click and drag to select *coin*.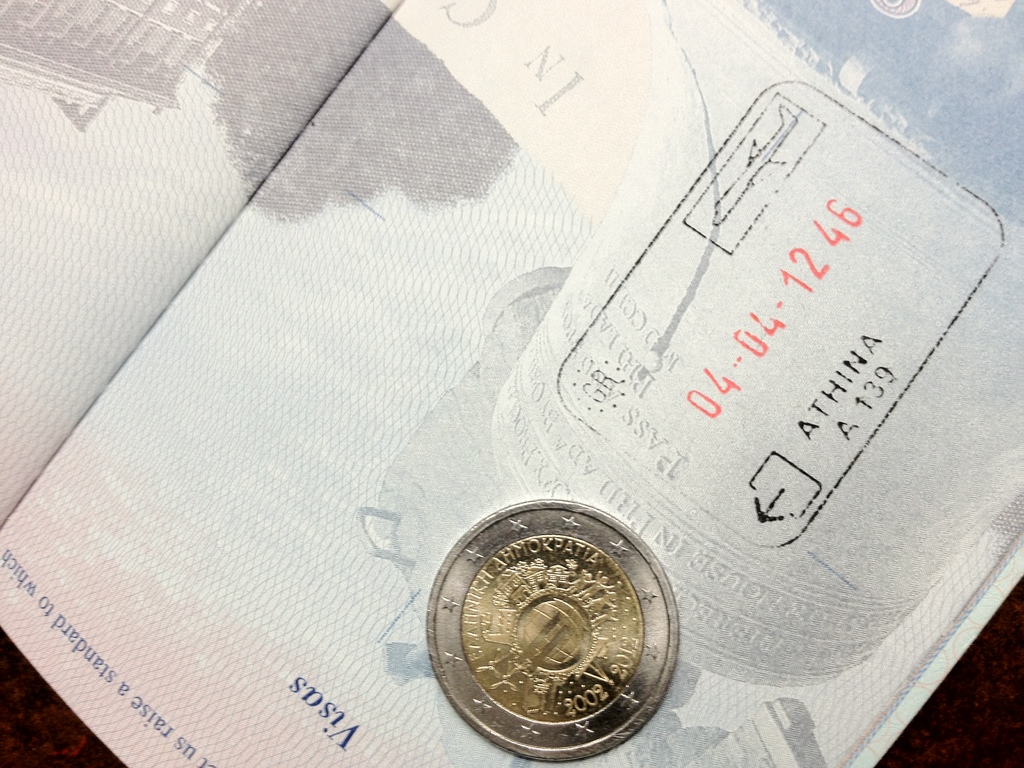
Selection: crop(422, 495, 679, 762).
